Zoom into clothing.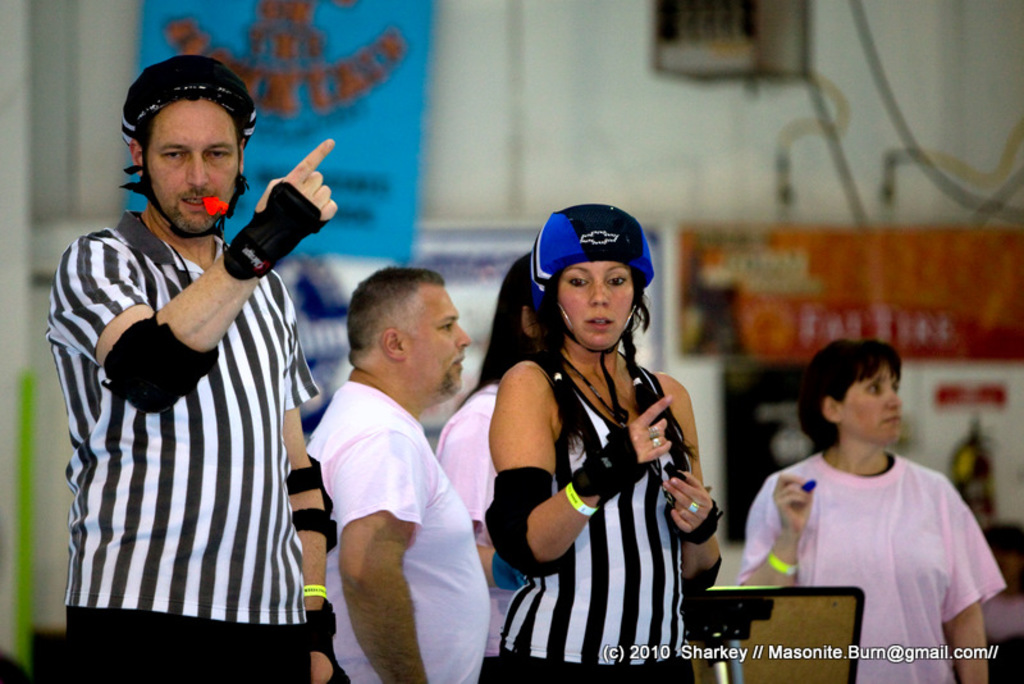
Zoom target: x1=302 y1=380 x2=490 y2=683.
